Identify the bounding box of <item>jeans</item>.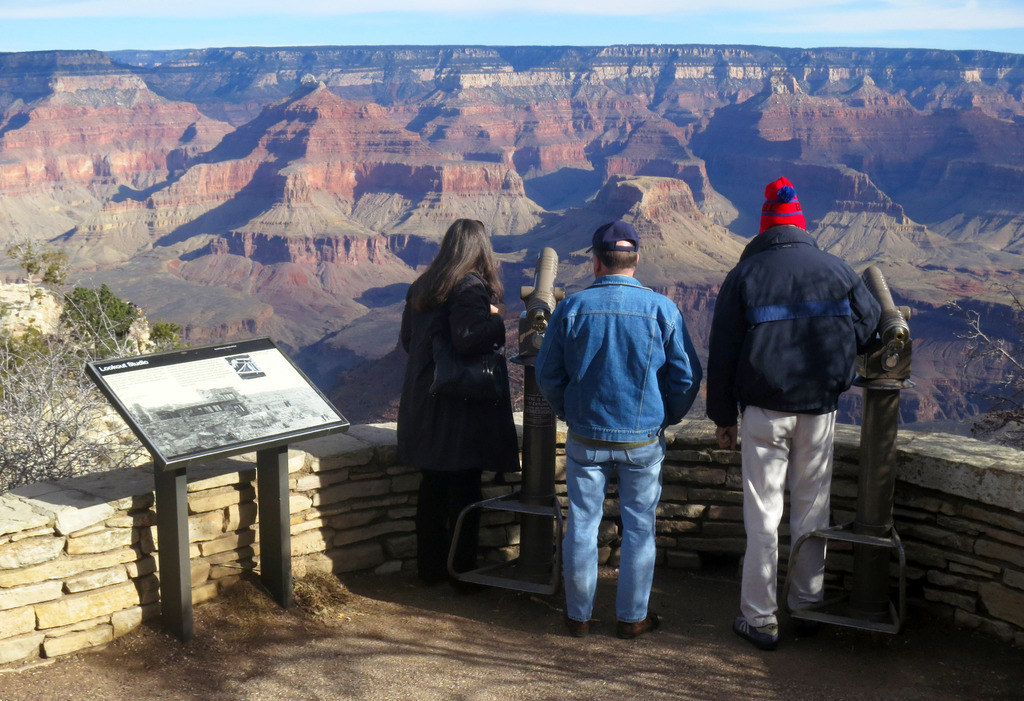
x1=557 y1=430 x2=672 y2=641.
